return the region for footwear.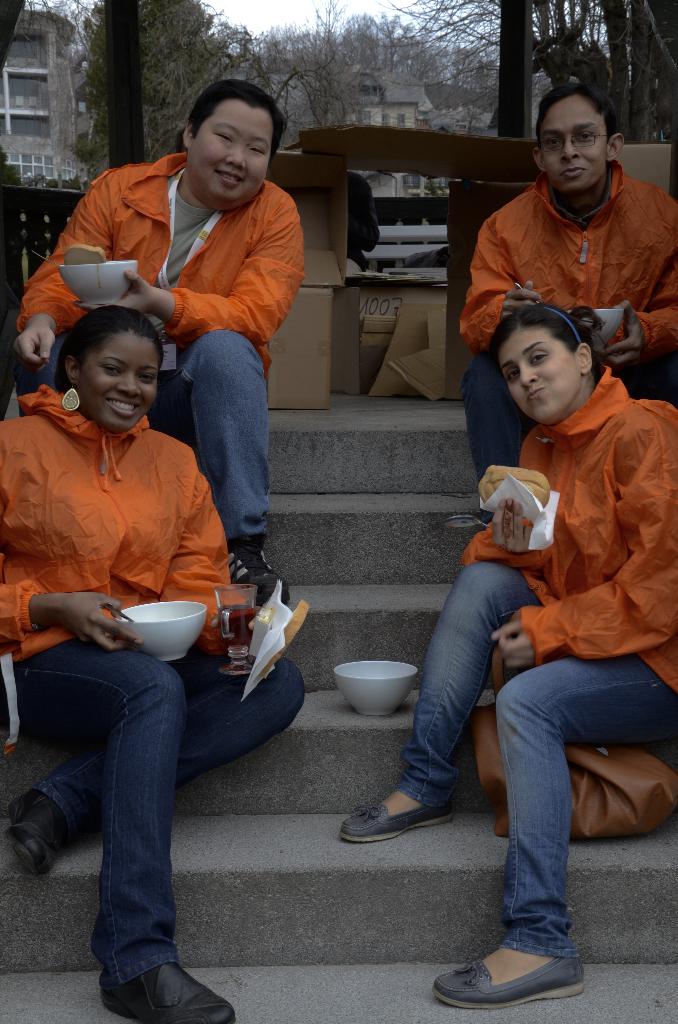
[left=226, top=534, right=293, bottom=606].
